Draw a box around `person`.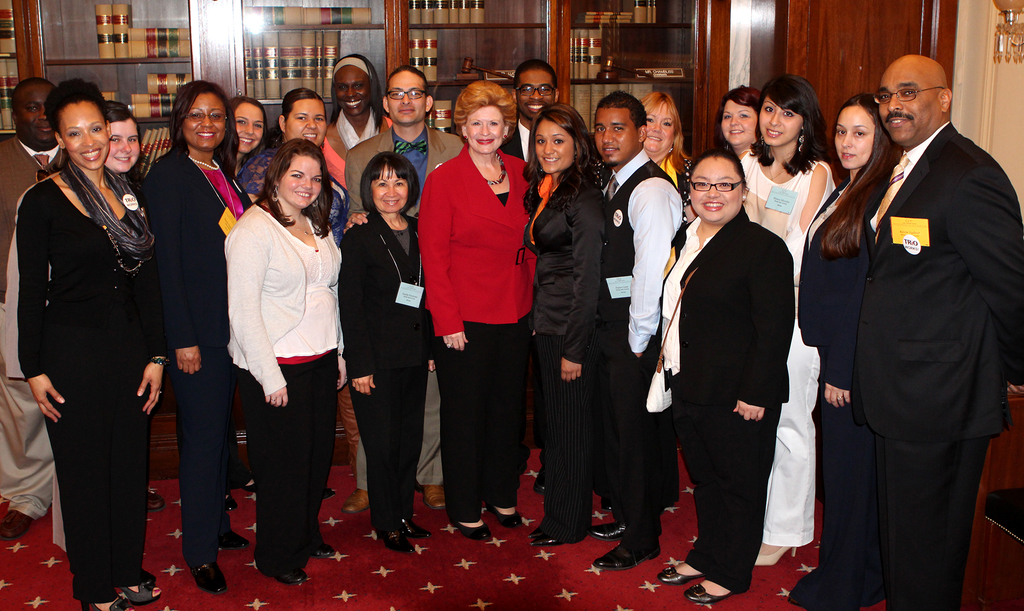
region(710, 84, 761, 162).
